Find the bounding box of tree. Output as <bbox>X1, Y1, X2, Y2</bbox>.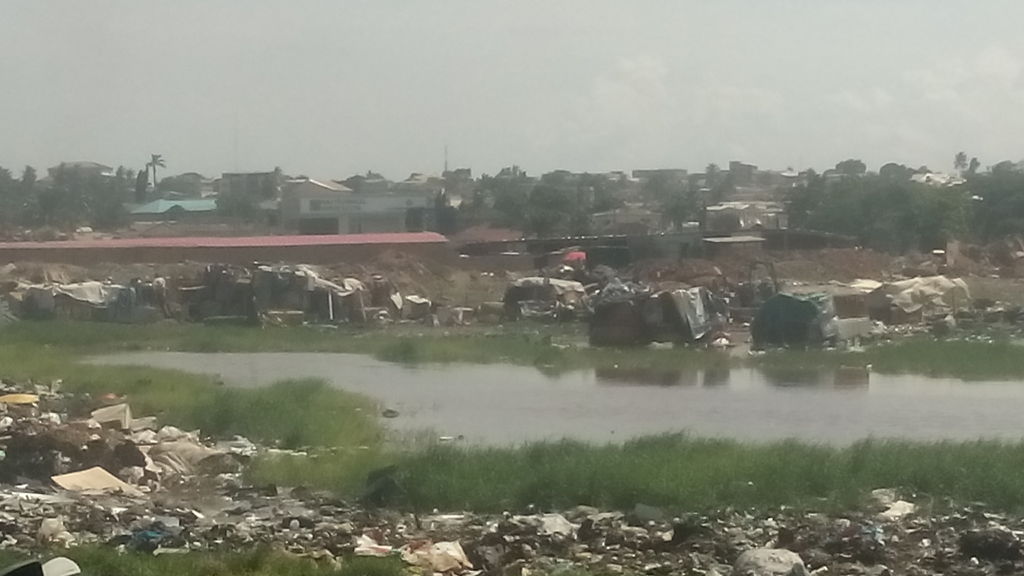
<bbox>260, 164, 285, 199</bbox>.
